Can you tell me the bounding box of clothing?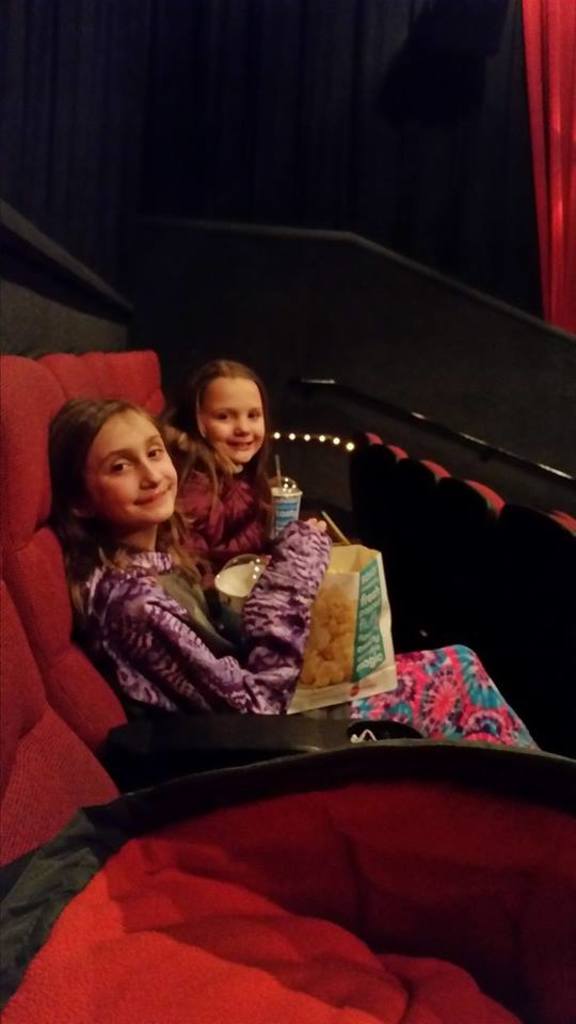
detection(337, 645, 570, 757).
